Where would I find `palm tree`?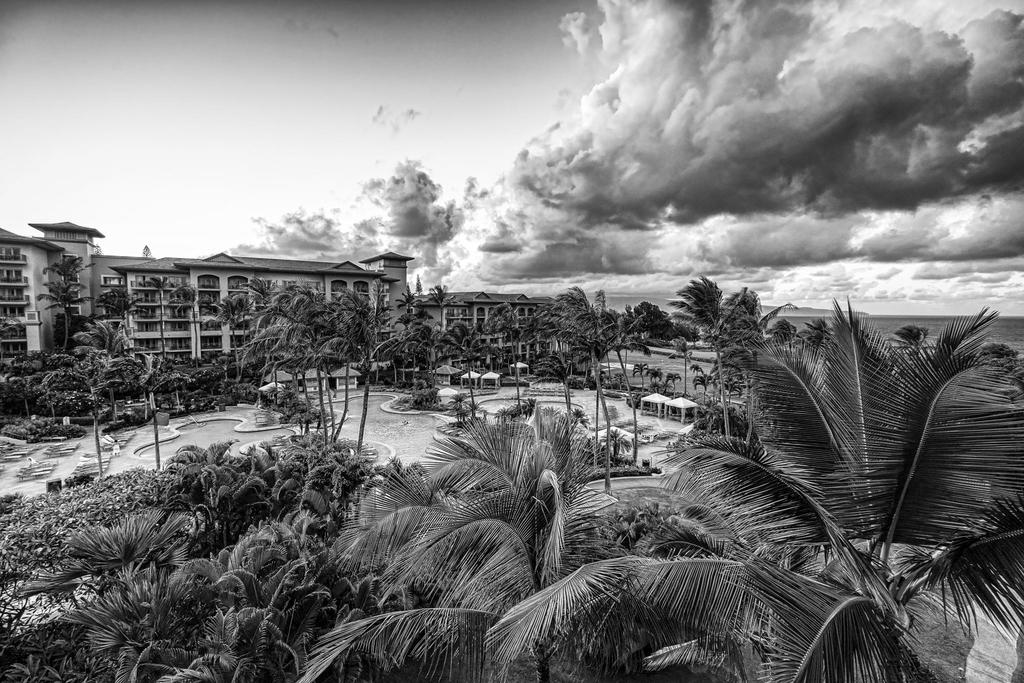
At [587,289,668,402].
